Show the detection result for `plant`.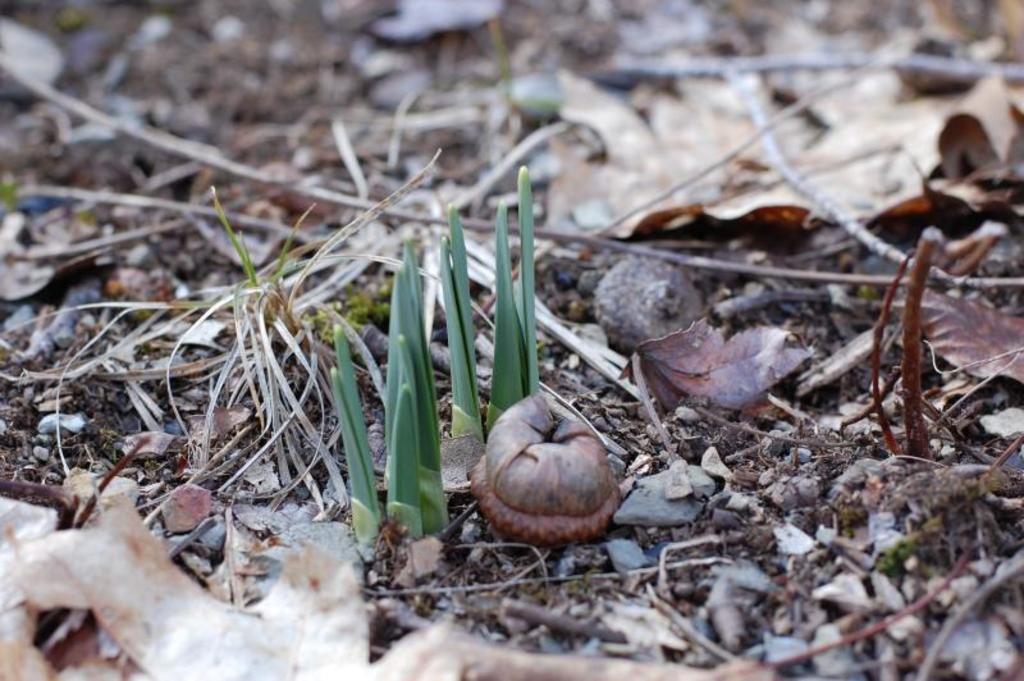
(488,163,554,417).
